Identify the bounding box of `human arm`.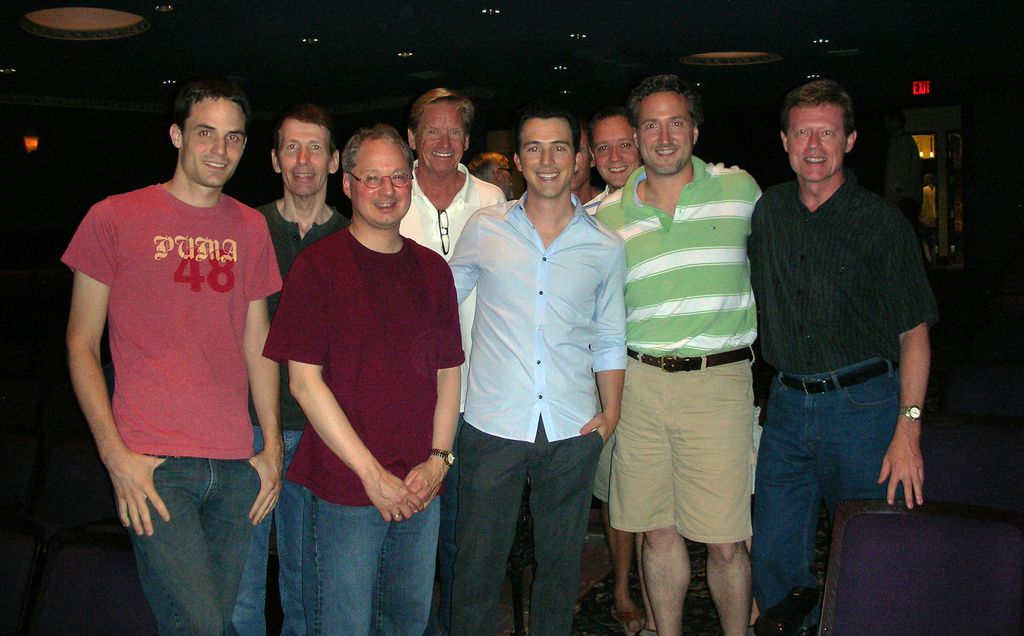
404:246:468:525.
